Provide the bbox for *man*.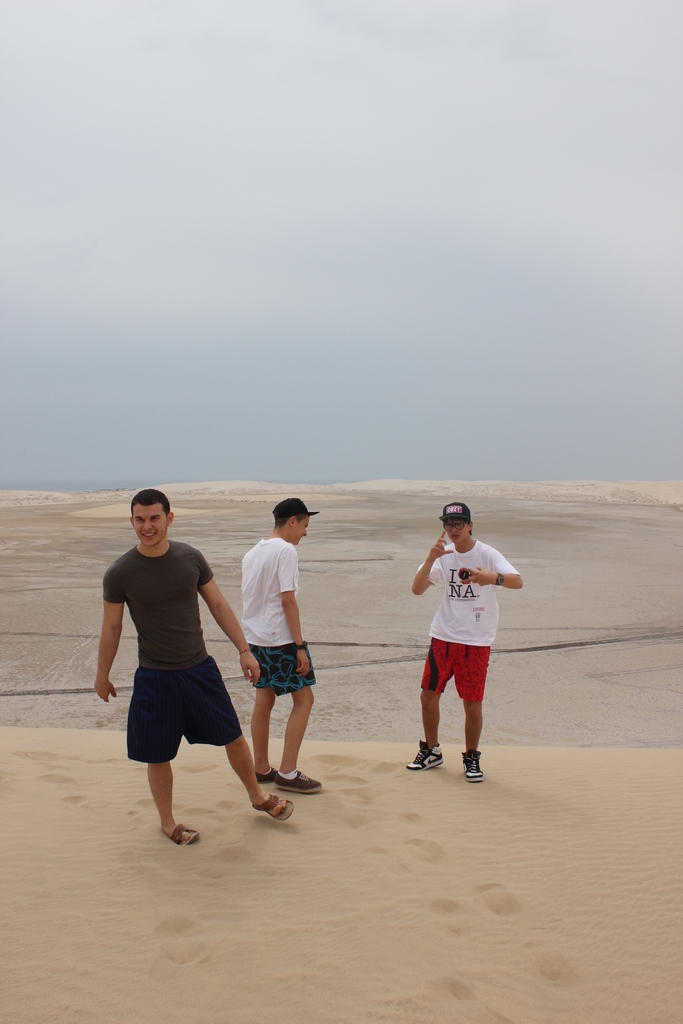
{"left": 242, "top": 486, "right": 322, "bottom": 786}.
